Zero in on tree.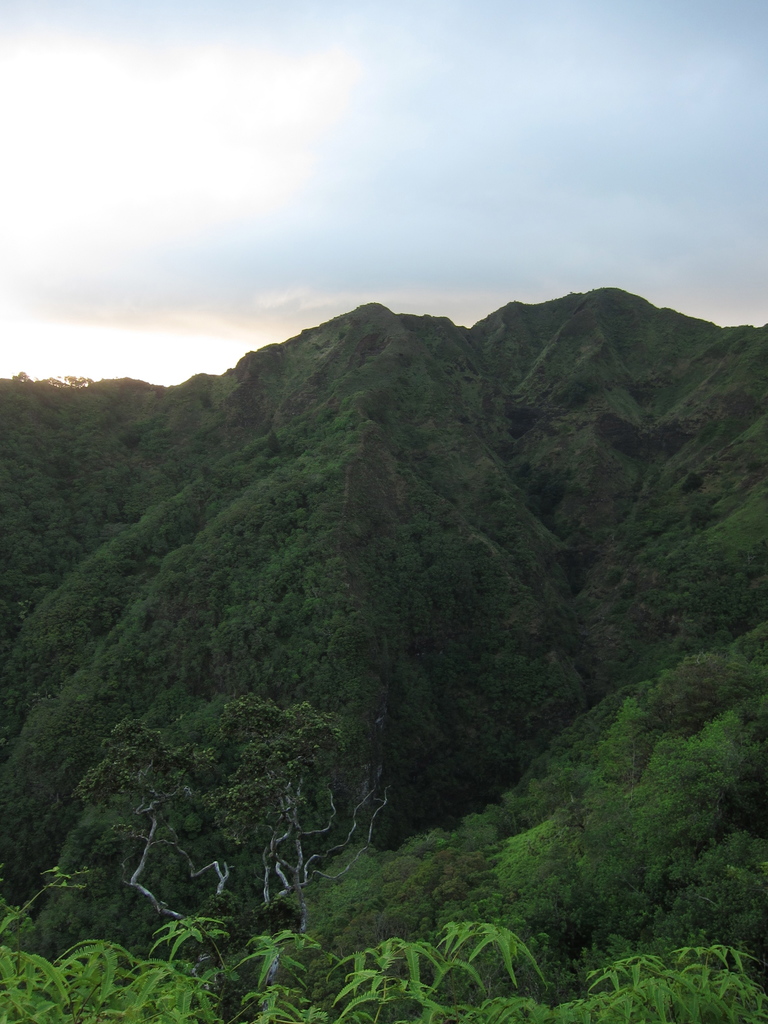
Zeroed in: <box>43,690,398,980</box>.
